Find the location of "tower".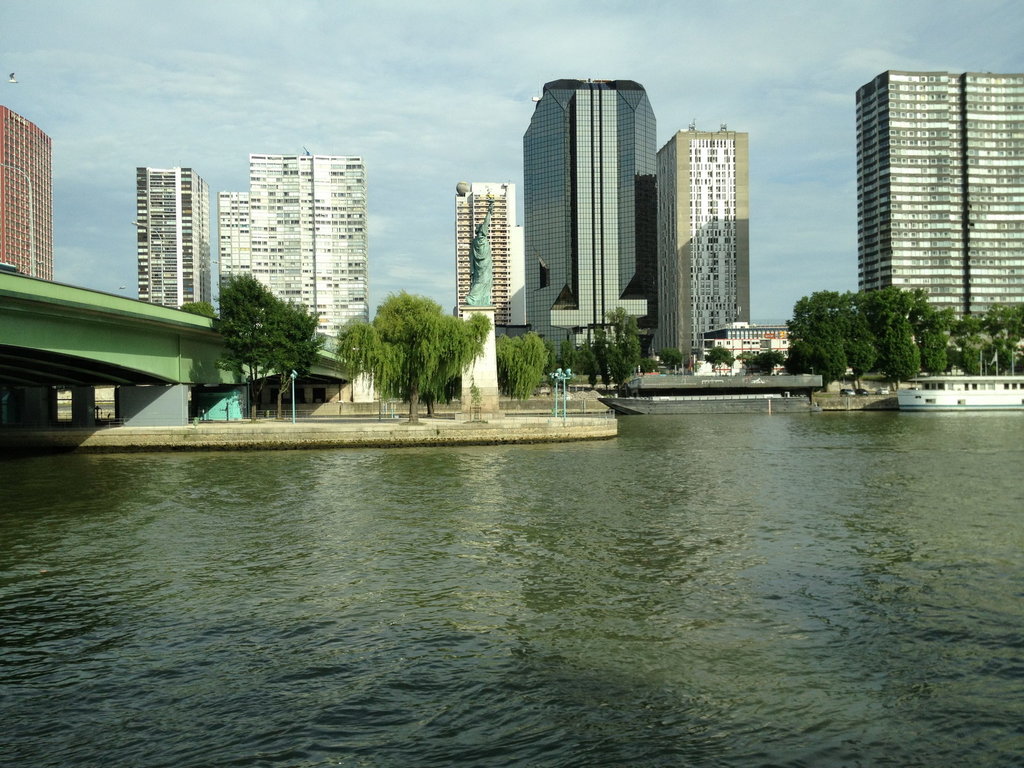
Location: 223/151/365/376.
